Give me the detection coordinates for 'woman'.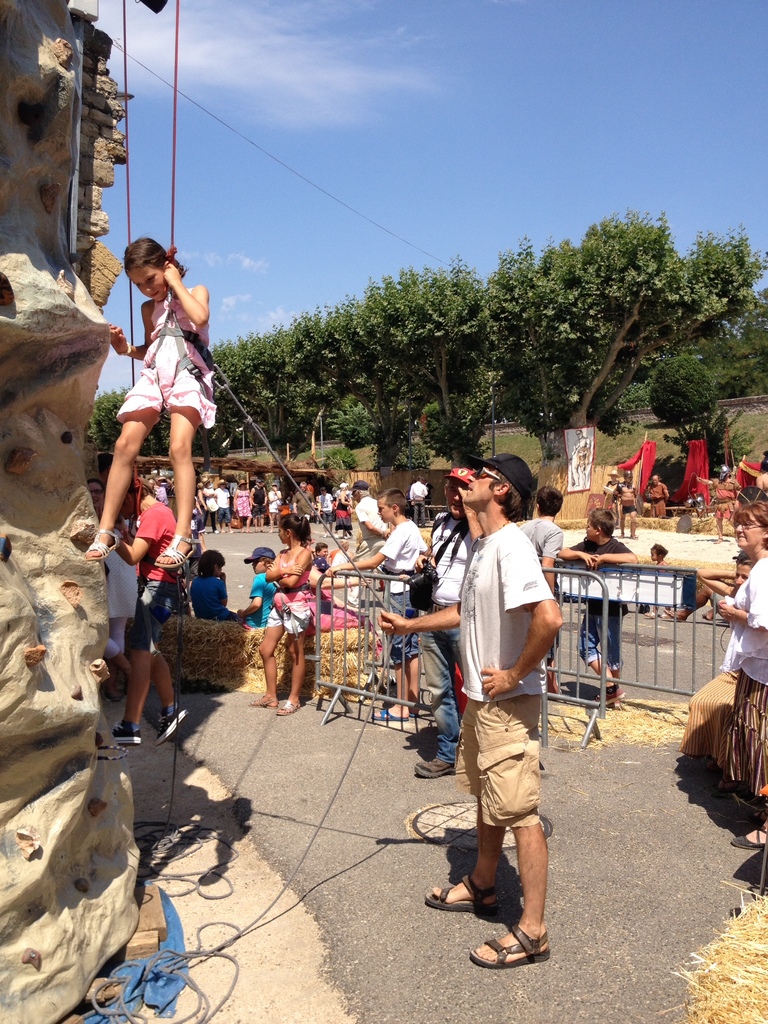
335/484/358/541.
